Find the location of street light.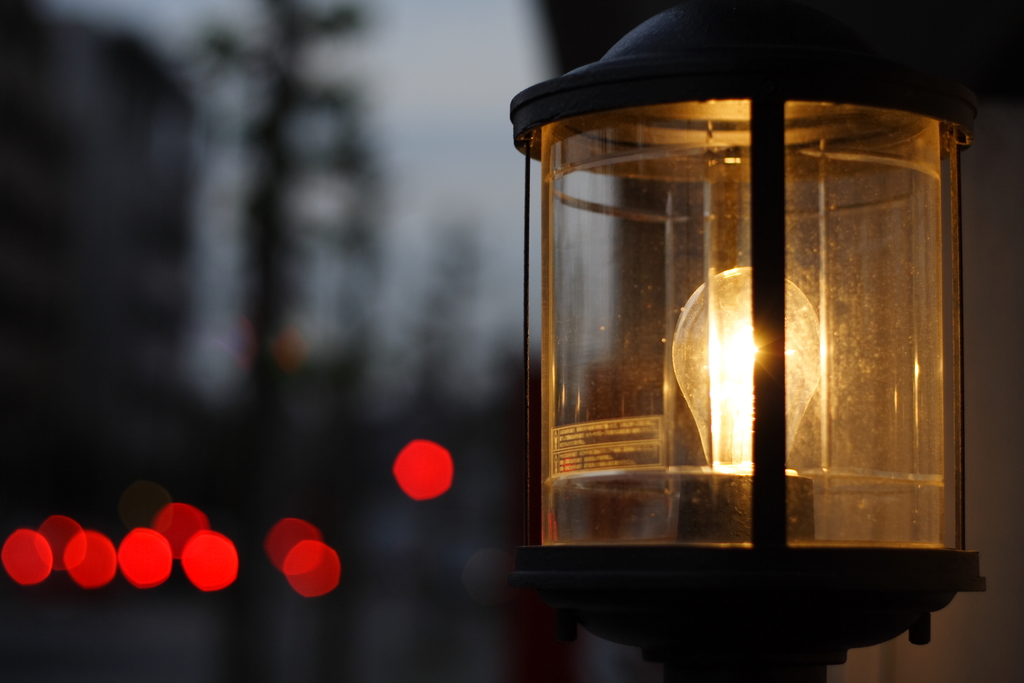
Location: bbox=[444, 41, 1023, 682].
